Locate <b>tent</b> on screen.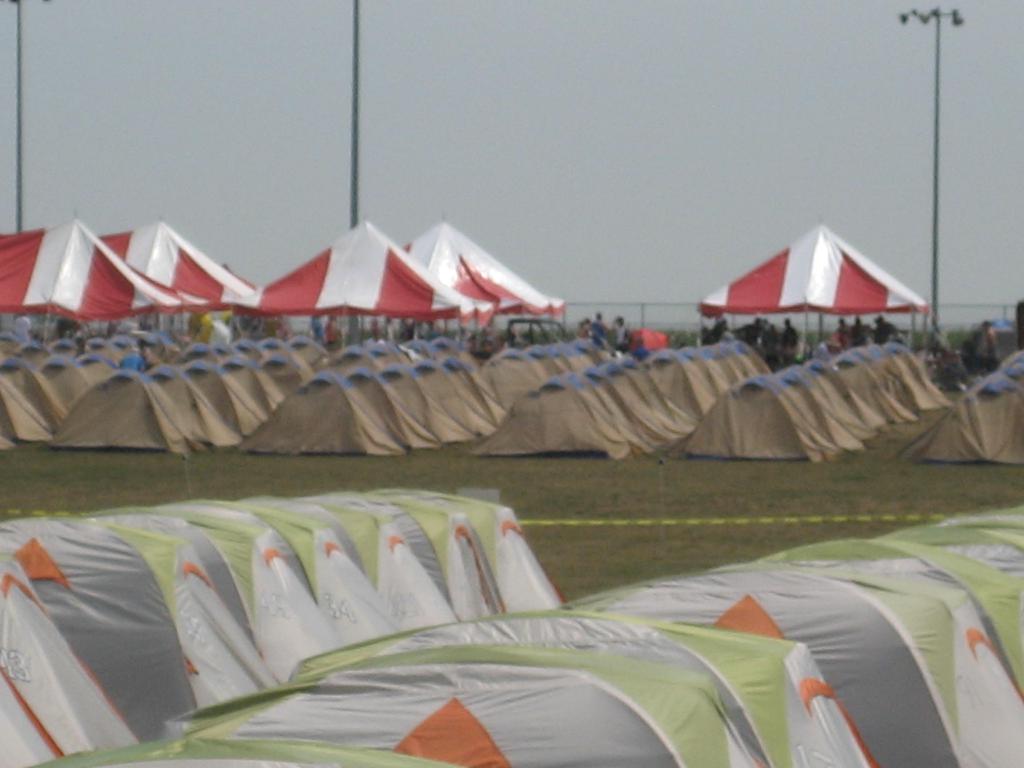
On screen at {"x1": 360, "y1": 343, "x2": 406, "y2": 365}.
